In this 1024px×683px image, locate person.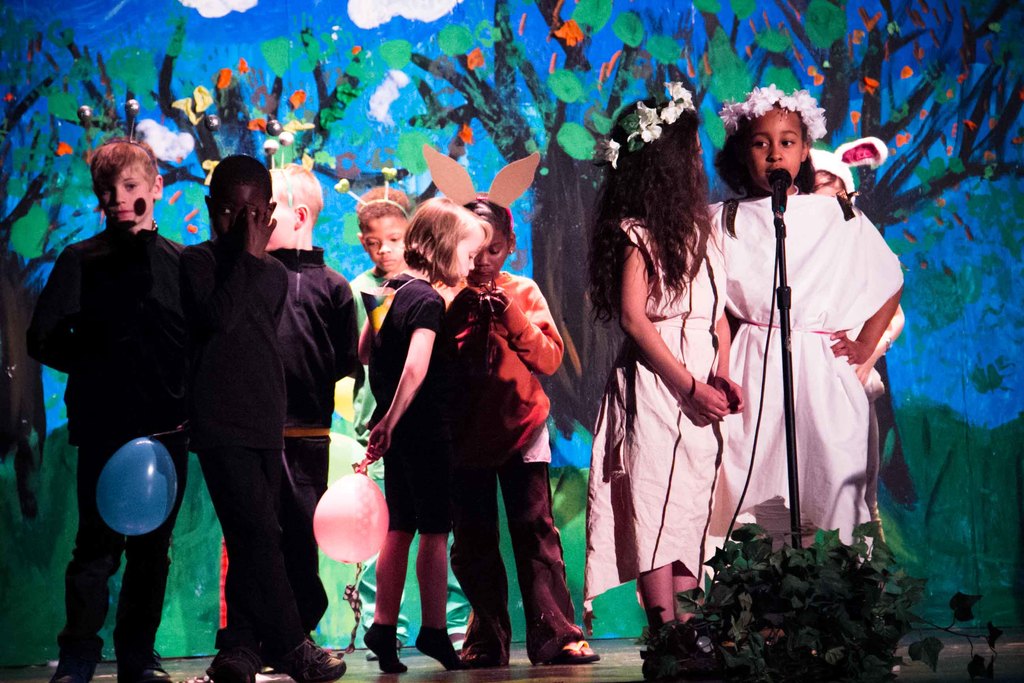
Bounding box: locate(572, 84, 739, 648).
